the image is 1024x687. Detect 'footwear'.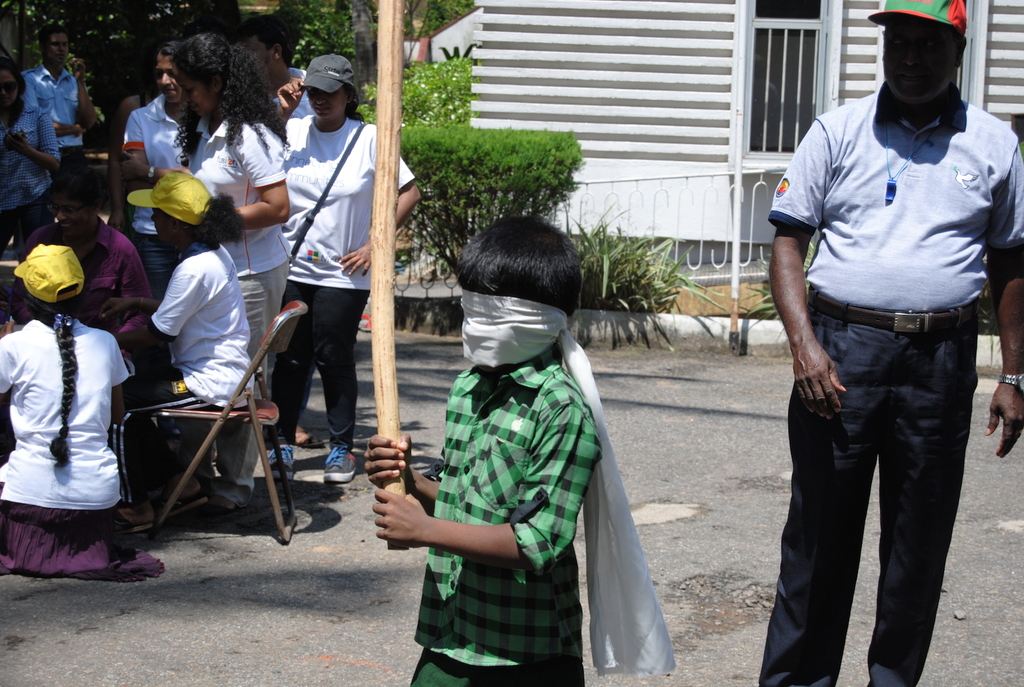
Detection: bbox(113, 501, 141, 533).
